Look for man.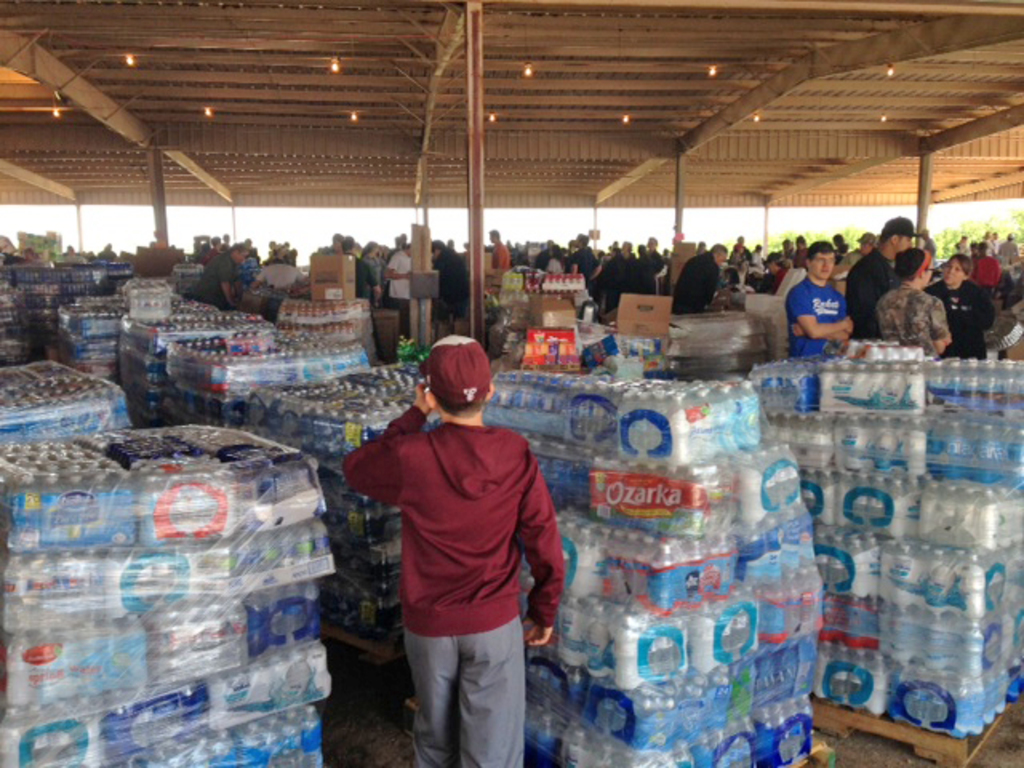
Found: 670/245/728/317.
